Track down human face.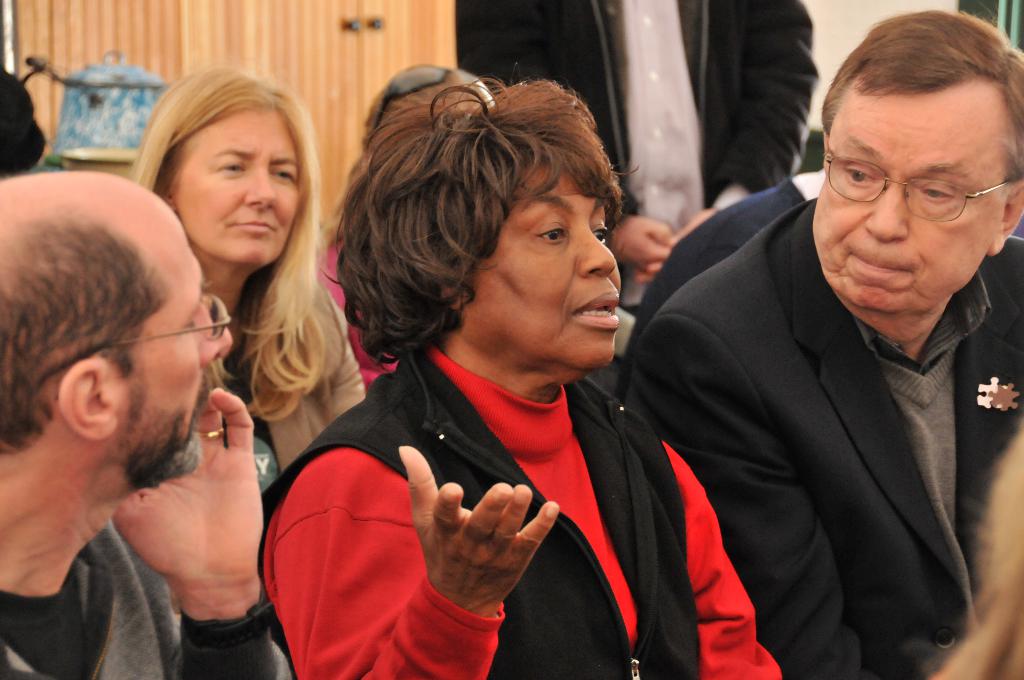
Tracked to bbox=(465, 166, 624, 367).
